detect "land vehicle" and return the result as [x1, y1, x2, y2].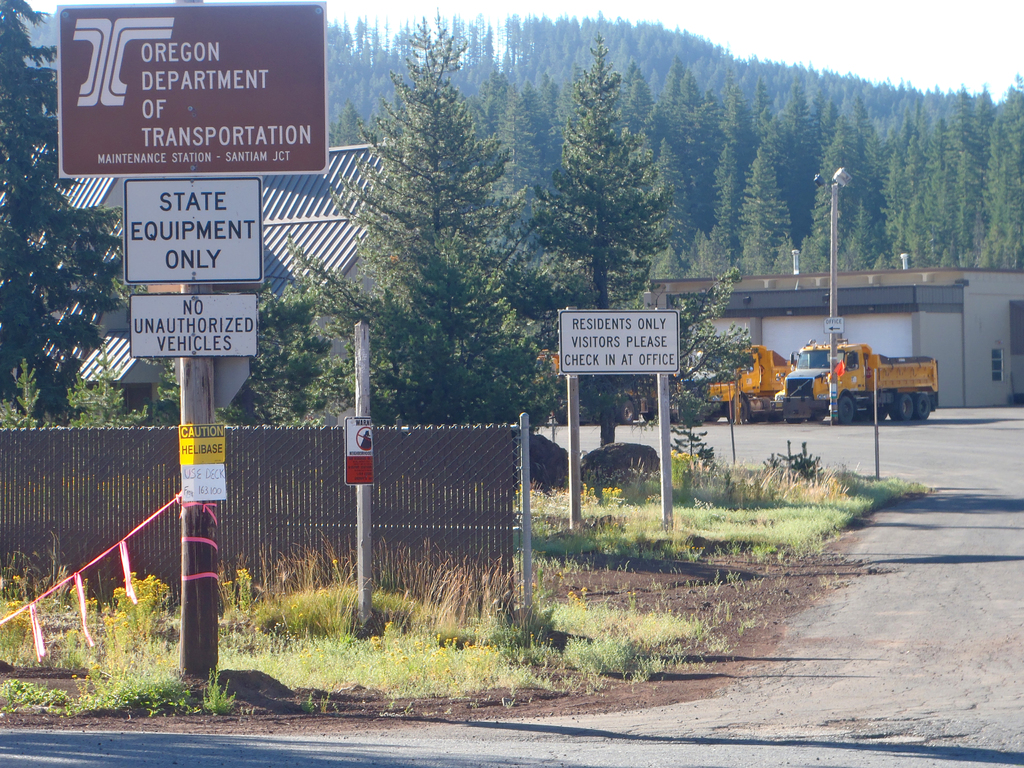
[535, 352, 659, 420].
